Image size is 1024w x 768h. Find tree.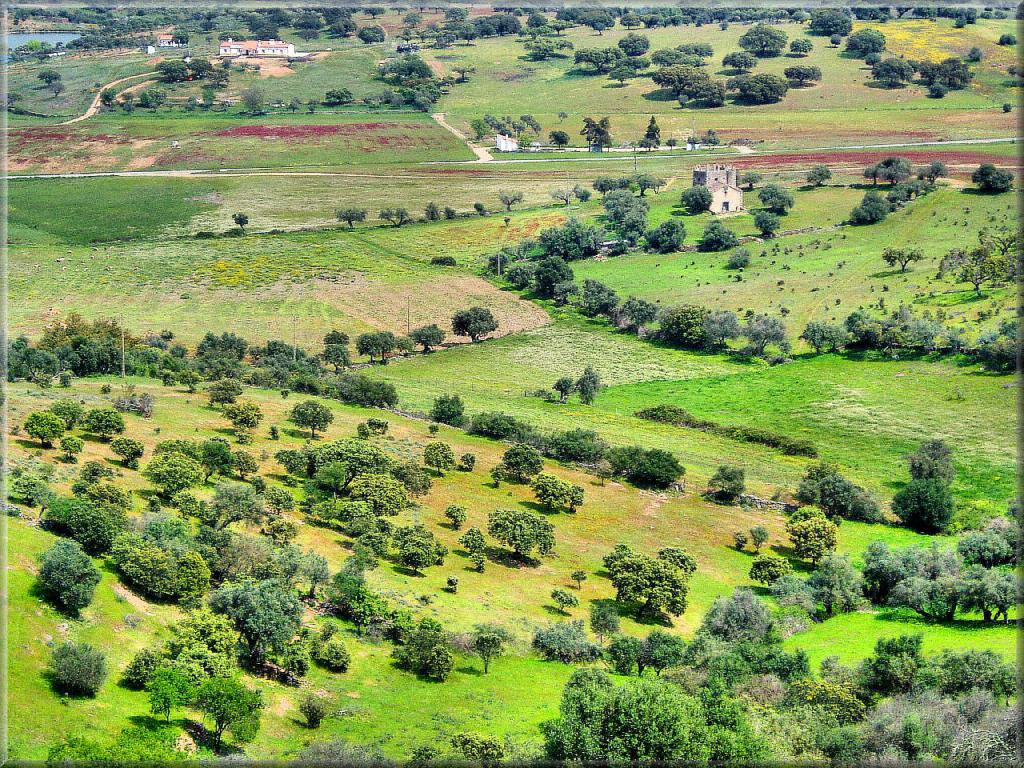
x1=58, y1=430, x2=80, y2=466.
